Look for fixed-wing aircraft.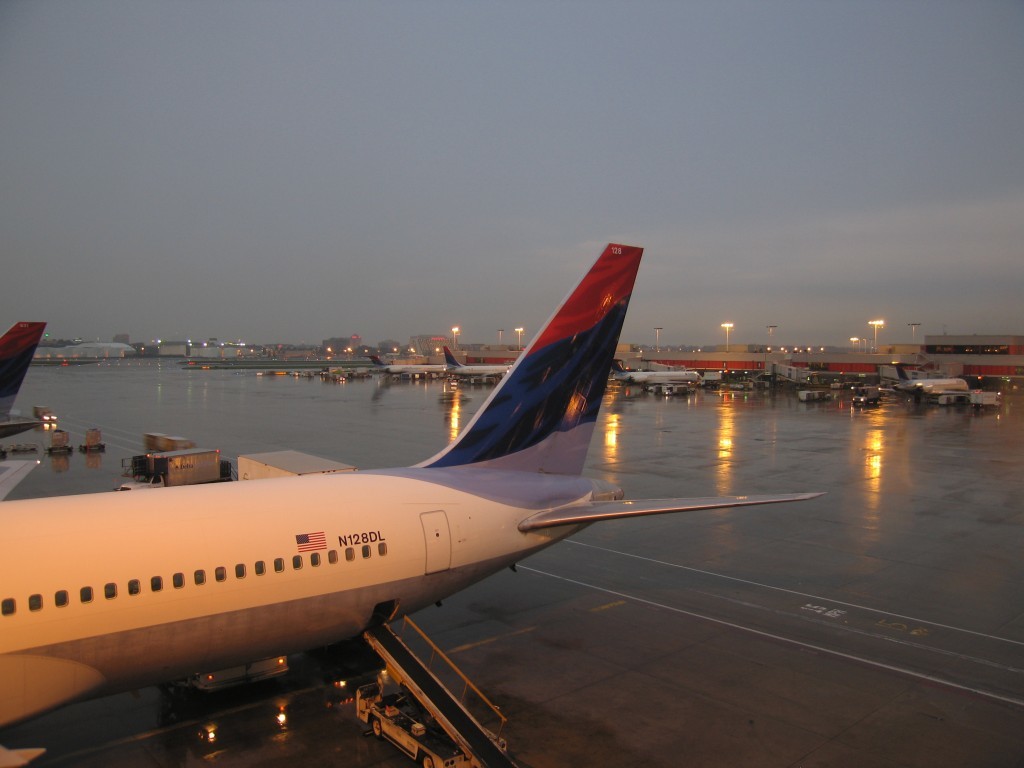
Found: bbox=(608, 357, 715, 394).
